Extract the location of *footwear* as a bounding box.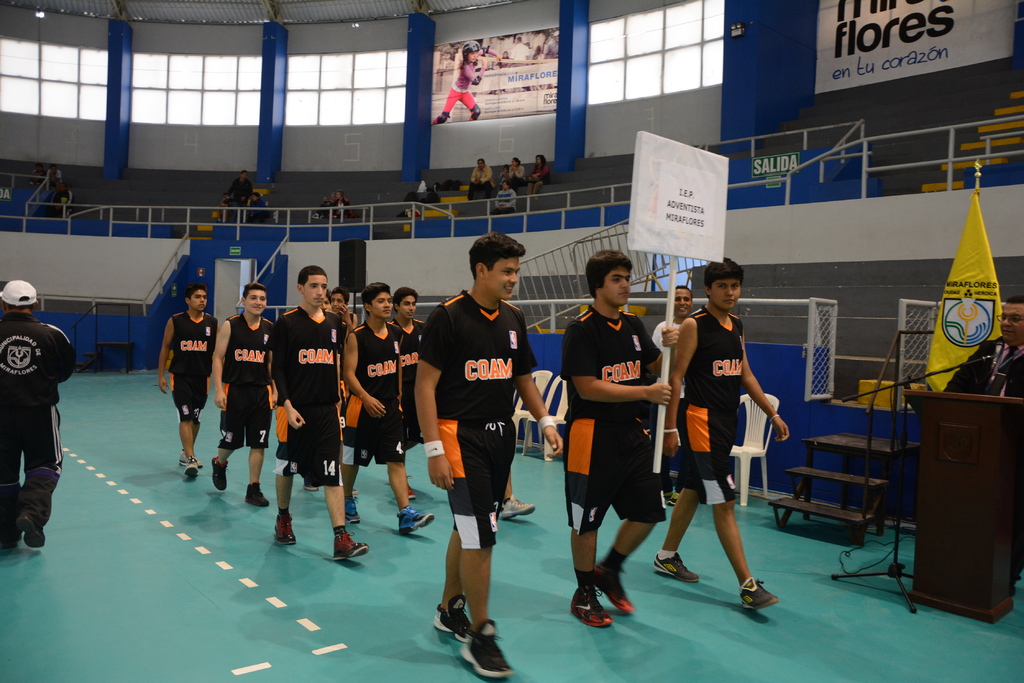
<box>394,505,436,540</box>.
